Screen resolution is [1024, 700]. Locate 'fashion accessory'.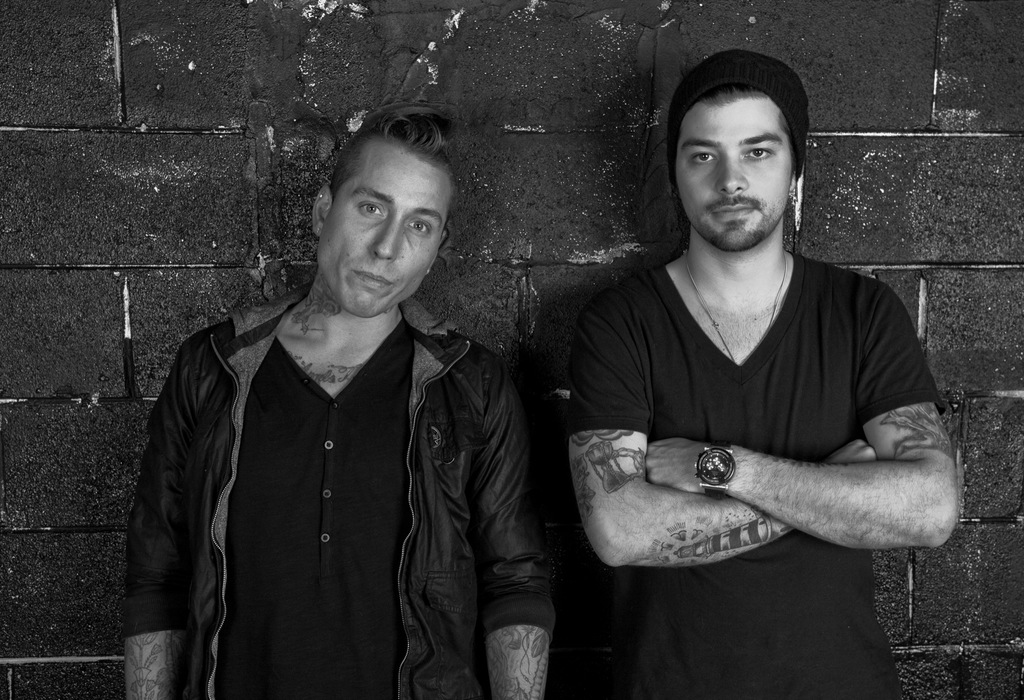
x1=684, y1=240, x2=788, y2=370.
